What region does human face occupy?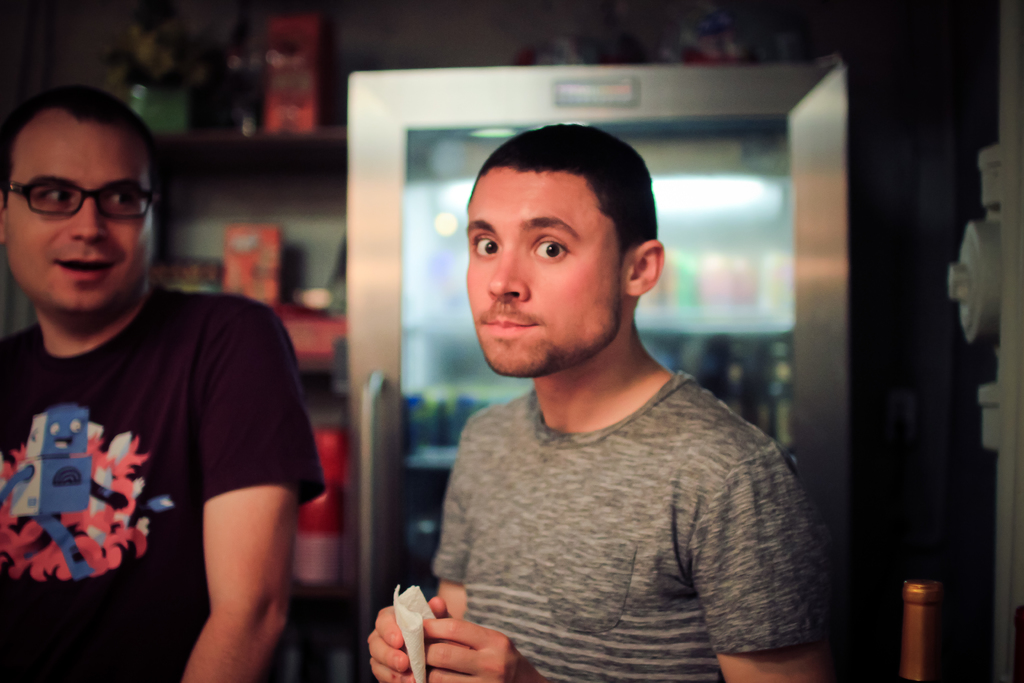
region(467, 171, 621, 377).
